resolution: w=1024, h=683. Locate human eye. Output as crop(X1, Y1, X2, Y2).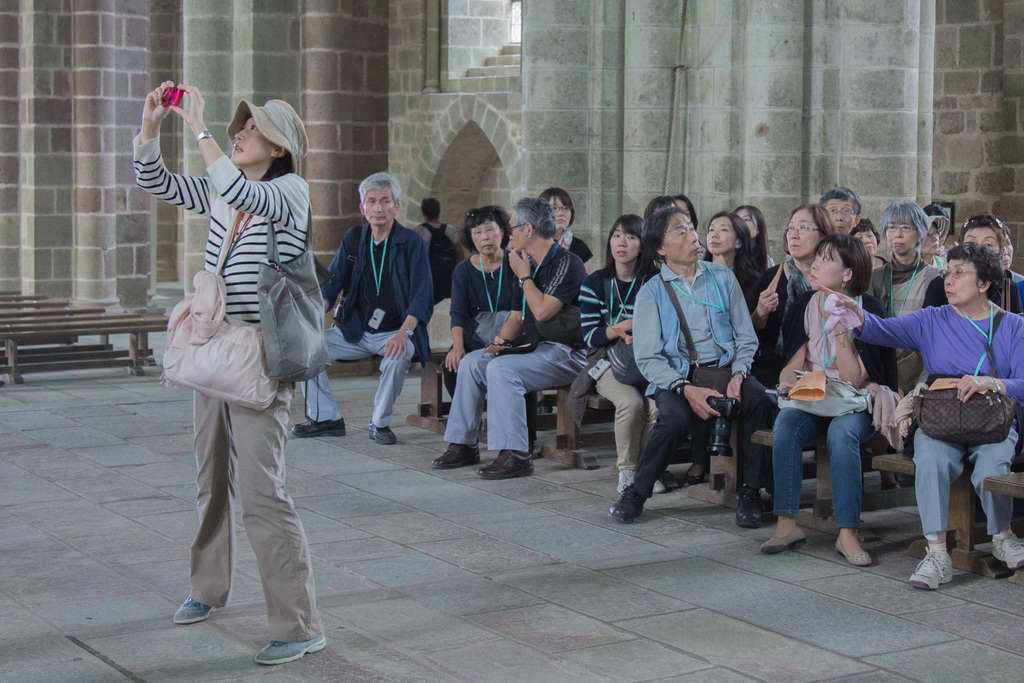
crop(984, 240, 992, 247).
